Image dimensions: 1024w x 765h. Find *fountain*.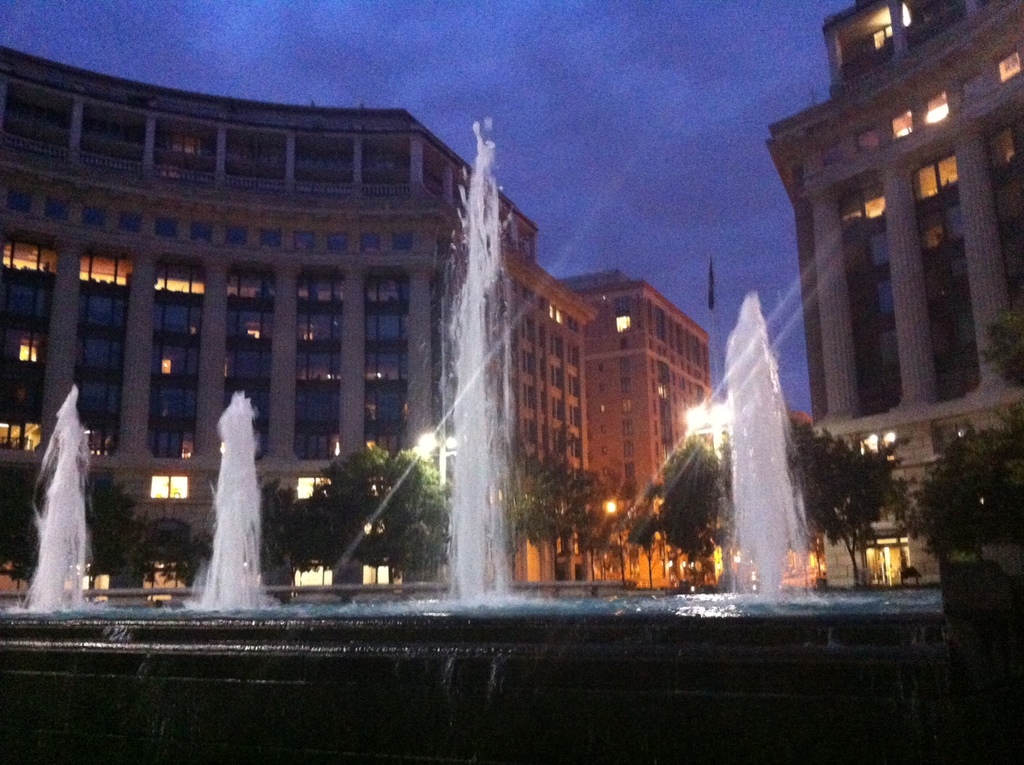
[0,368,122,637].
